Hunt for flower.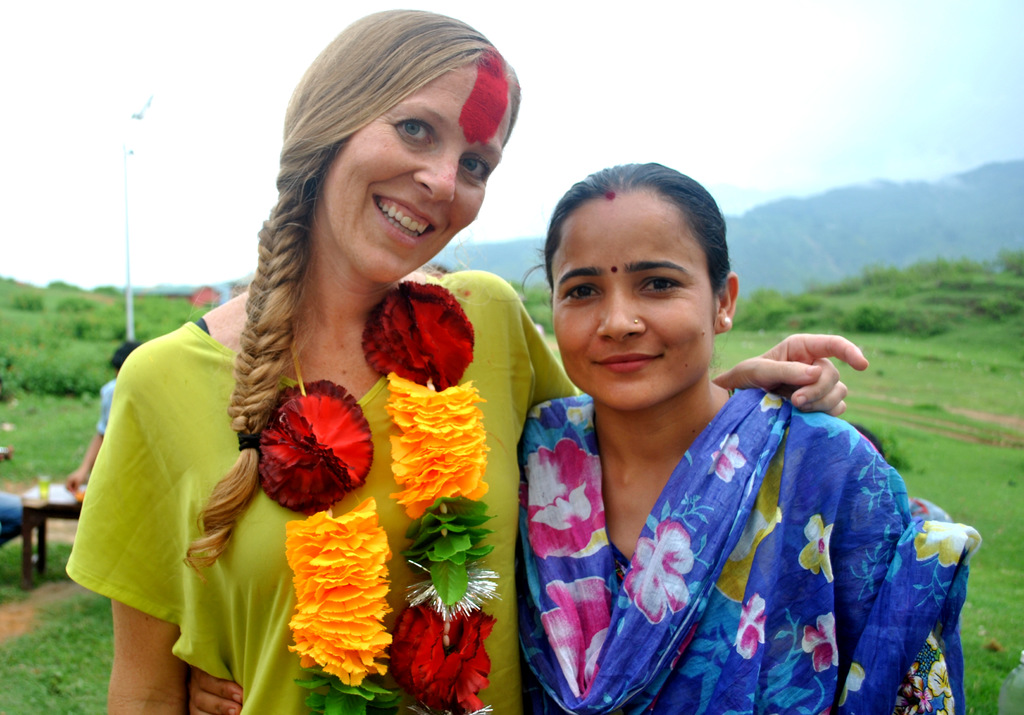
Hunted down at x1=924 y1=658 x2=952 y2=696.
